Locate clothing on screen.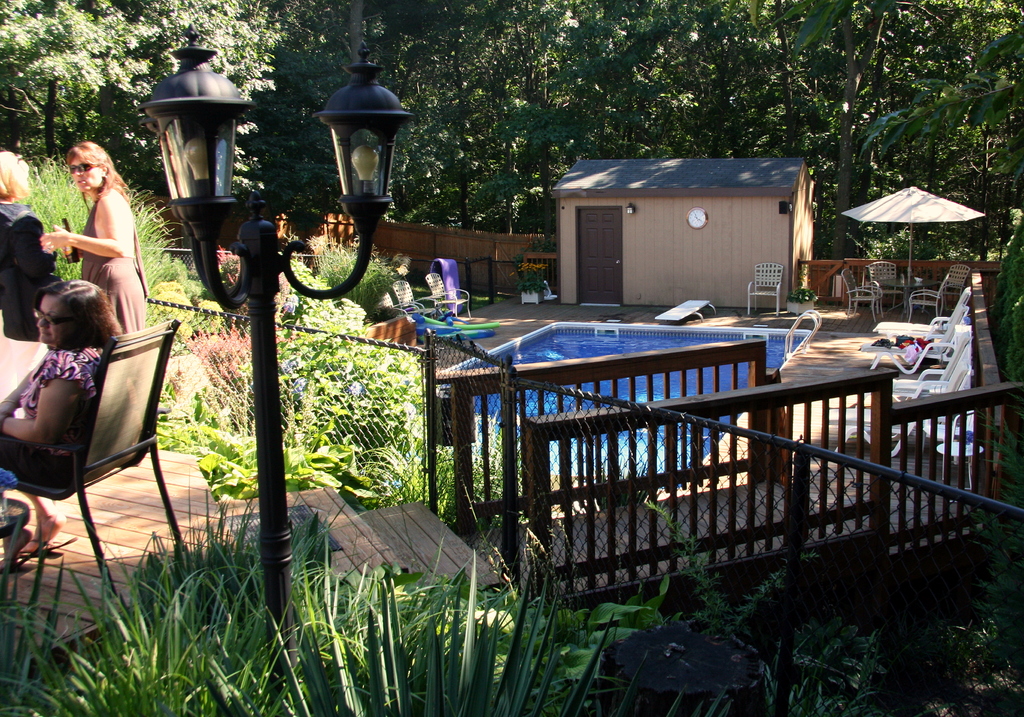
On screen at [left=74, top=185, right=147, bottom=339].
